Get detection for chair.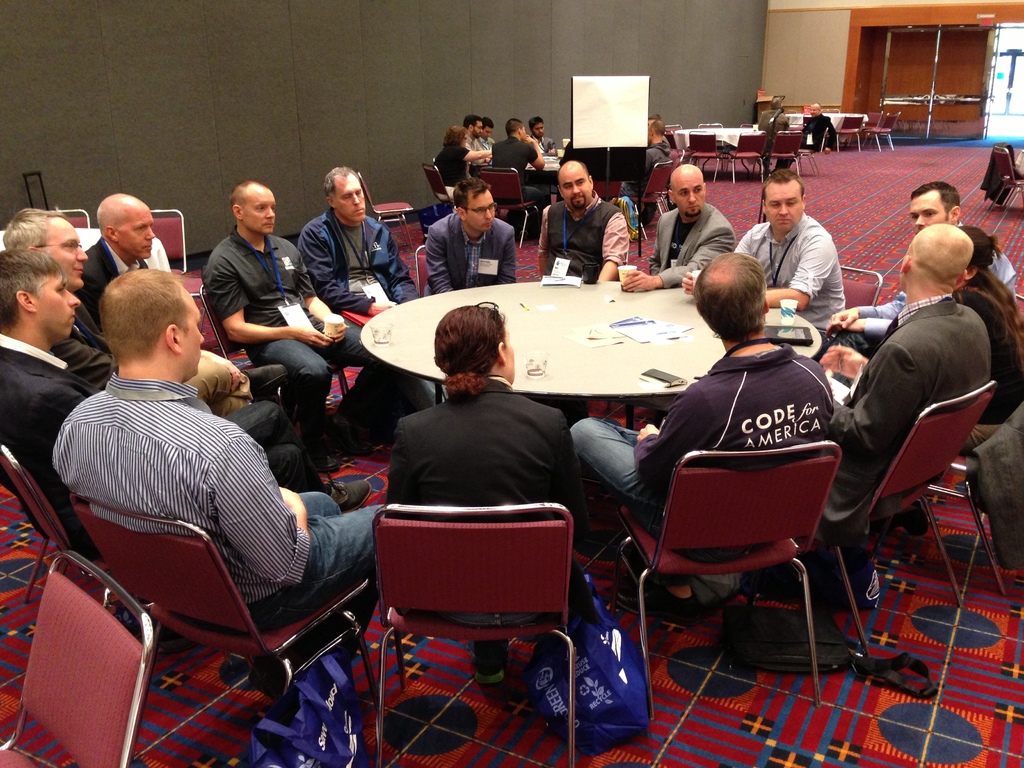
Detection: bbox=(198, 280, 351, 417).
